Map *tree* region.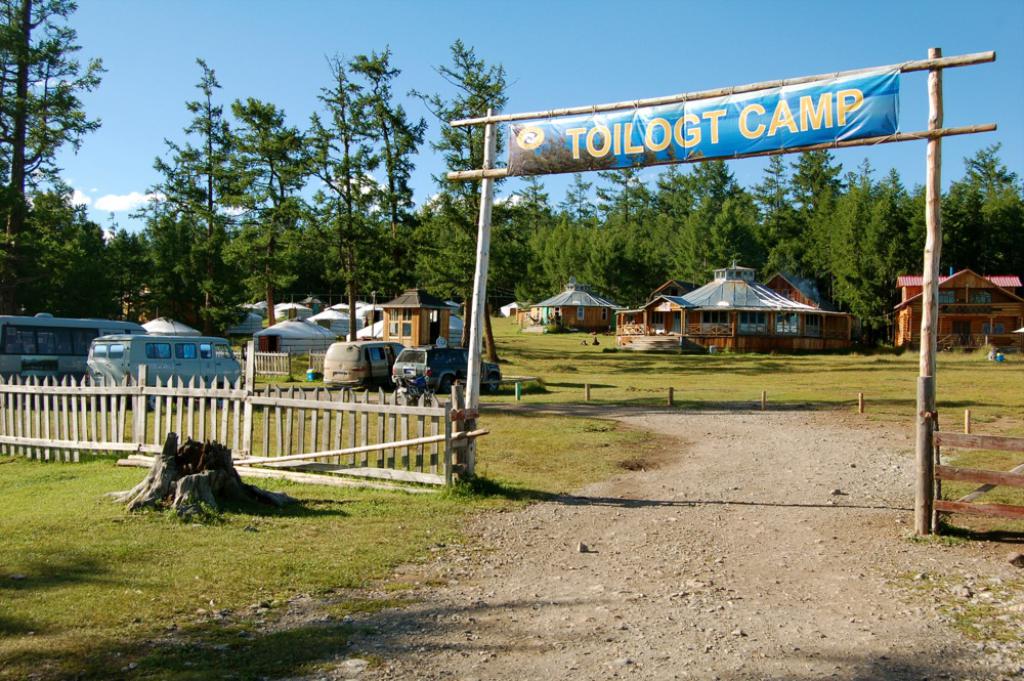
Mapped to [left=1, top=0, right=112, bottom=324].
